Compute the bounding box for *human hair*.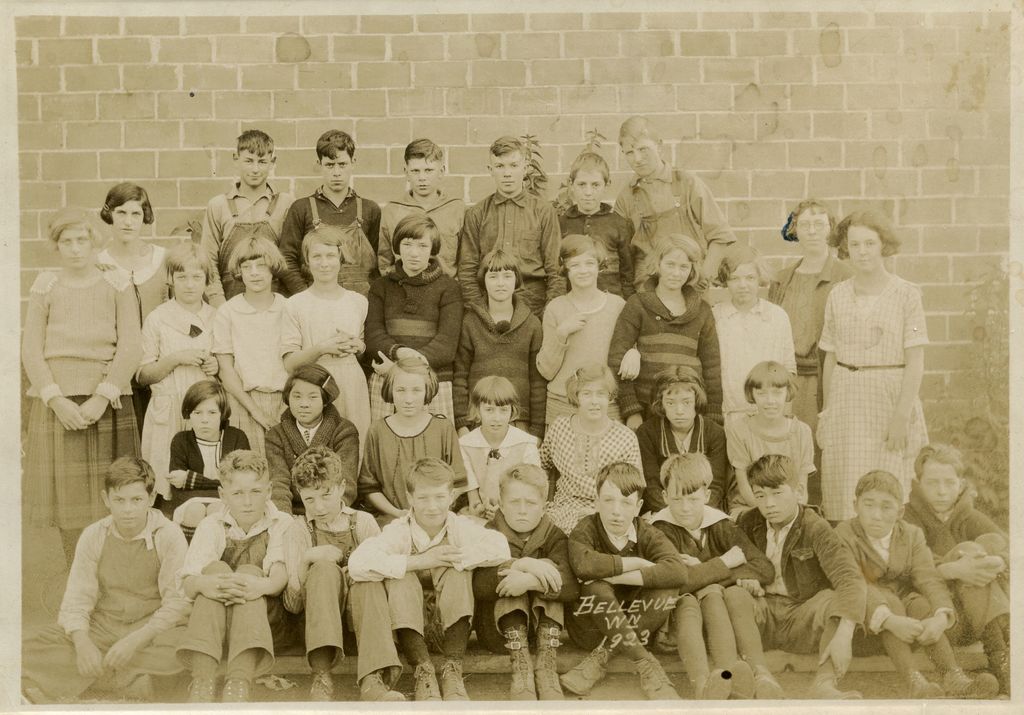
(477,249,522,295).
